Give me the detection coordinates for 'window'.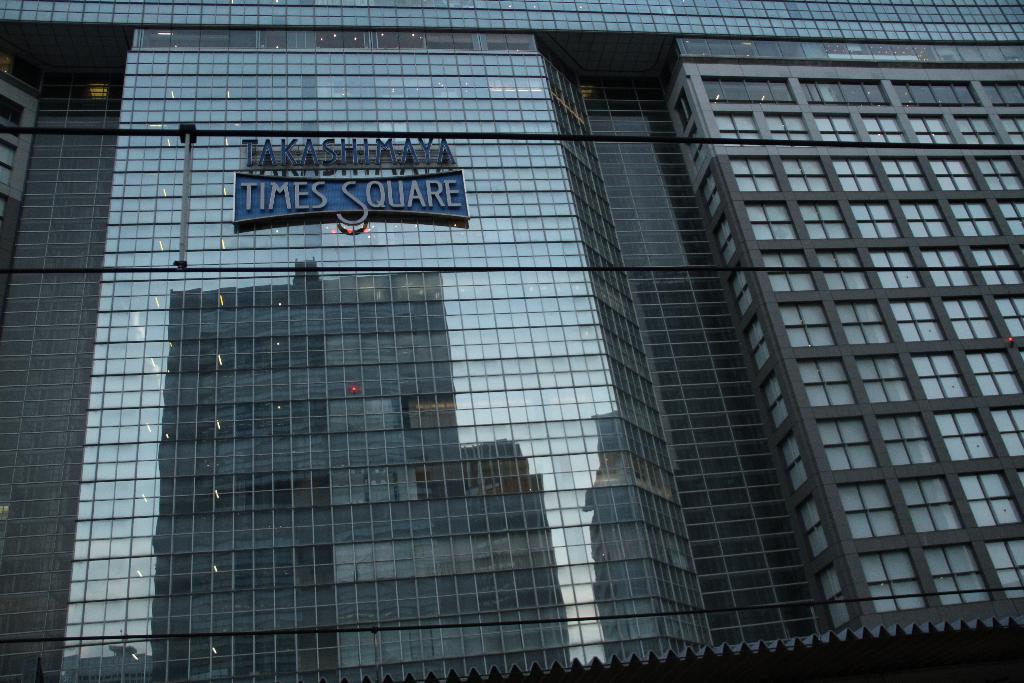
812 562 849 633.
